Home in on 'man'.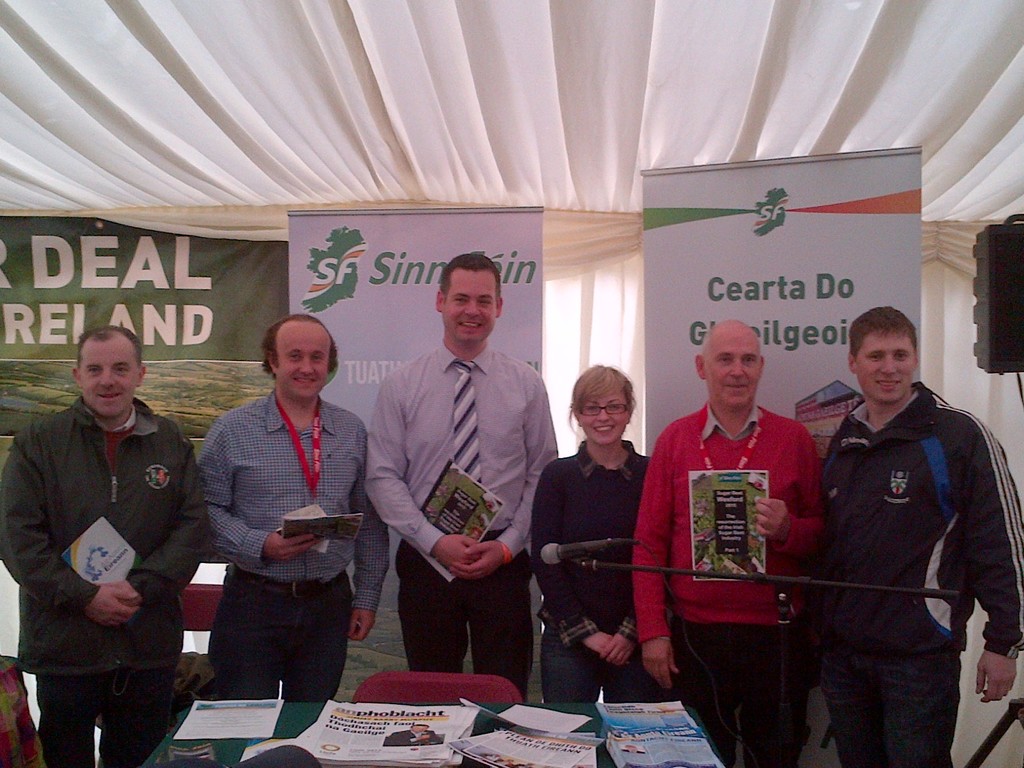
Homed in at Rect(367, 257, 561, 705).
